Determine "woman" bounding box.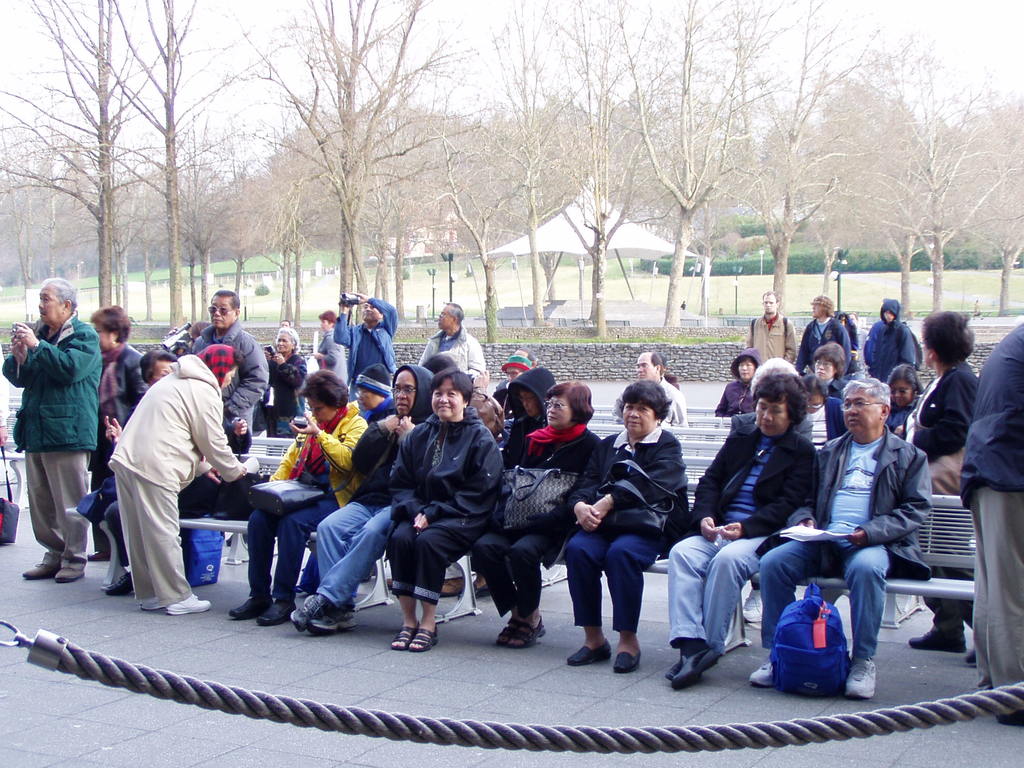
Determined: [903, 311, 984, 660].
